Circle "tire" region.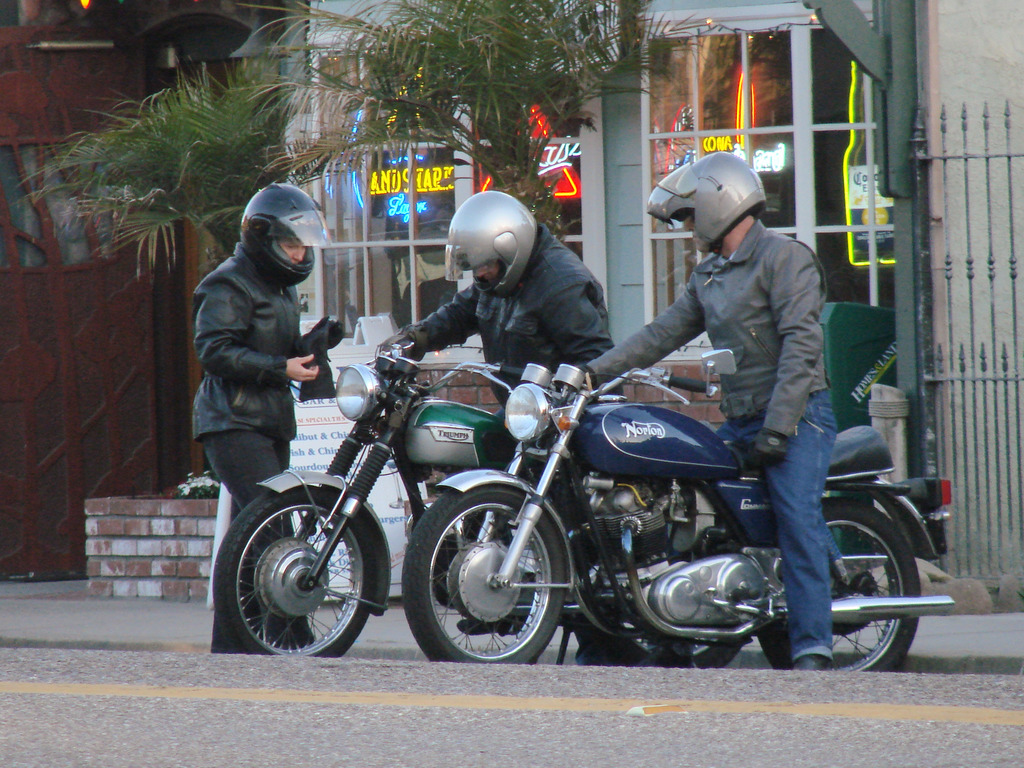
Region: (756,499,924,671).
